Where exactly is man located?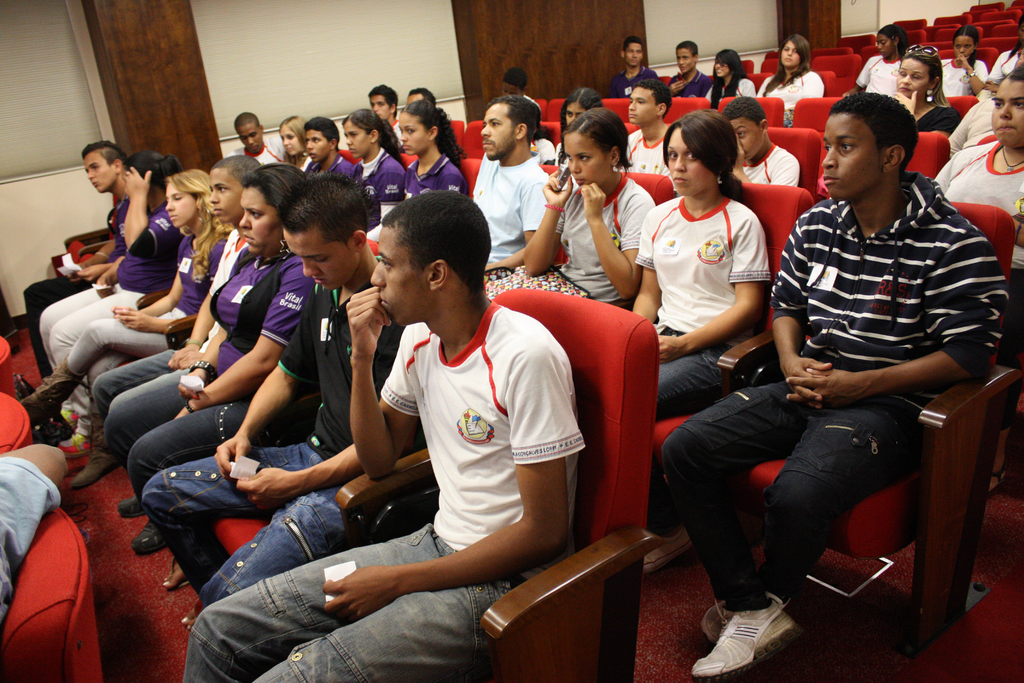
Its bounding box is pyautogui.locateOnScreen(365, 83, 404, 148).
